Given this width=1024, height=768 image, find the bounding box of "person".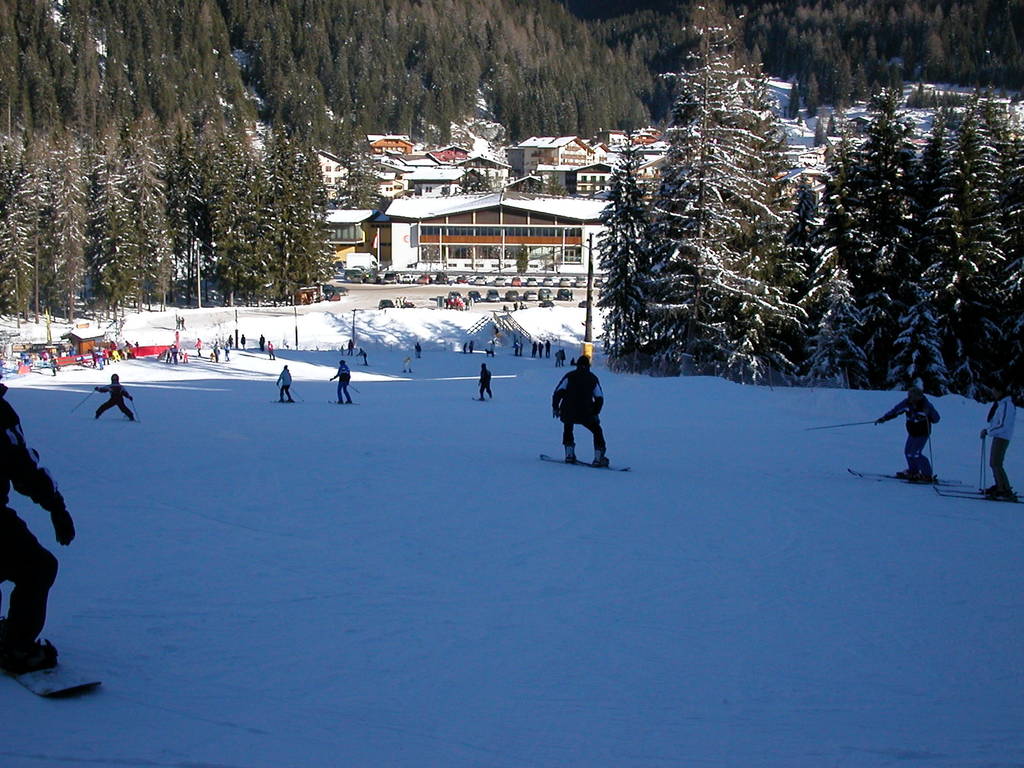
(486, 339, 495, 360).
